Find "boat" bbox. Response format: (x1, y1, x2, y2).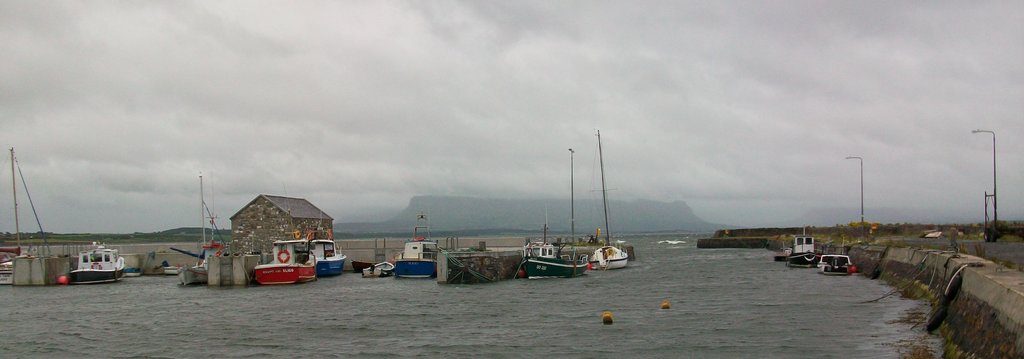
(594, 126, 630, 274).
